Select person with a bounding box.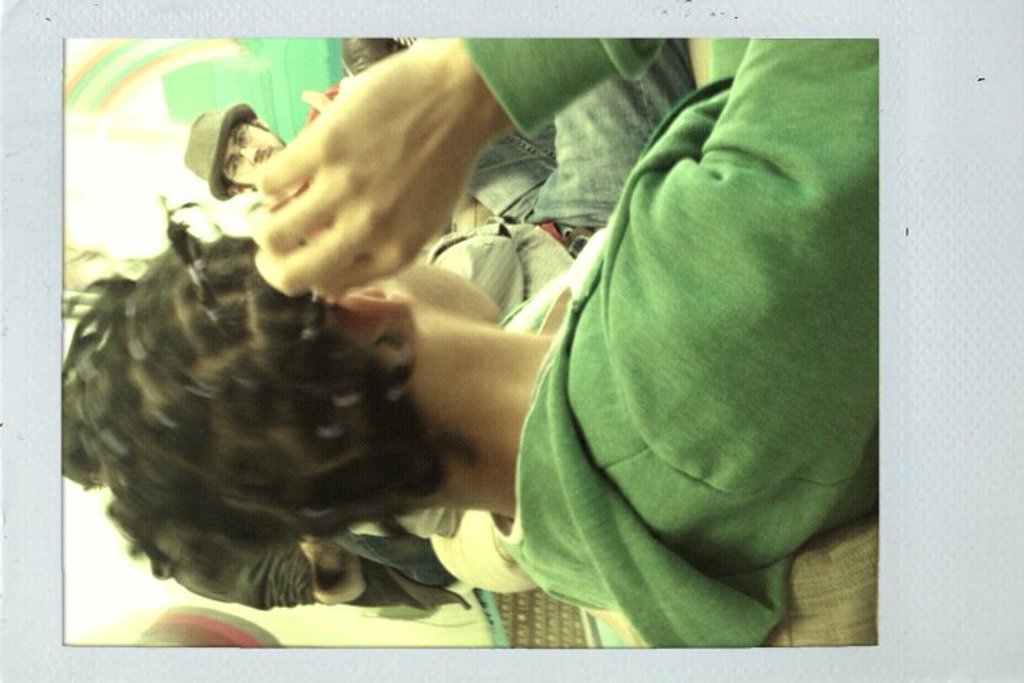
(x1=64, y1=40, x2=882, y2=649).
